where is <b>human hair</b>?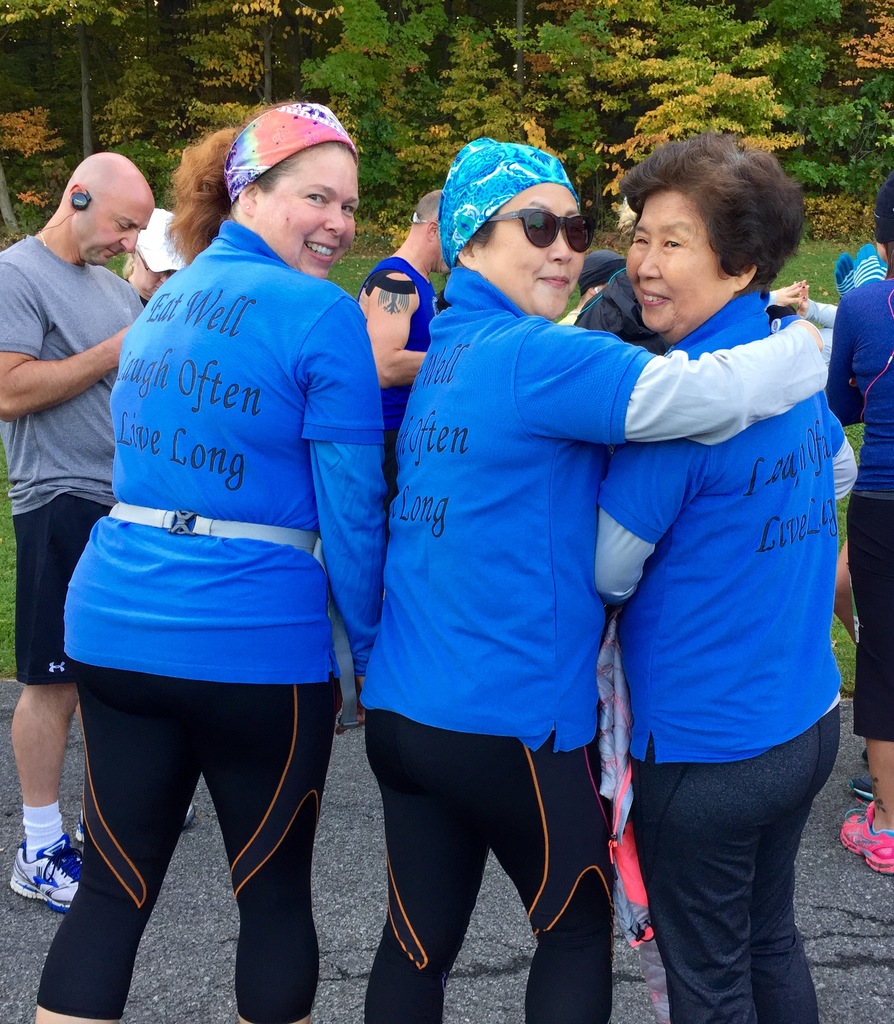
886, 237, 893, 280.
